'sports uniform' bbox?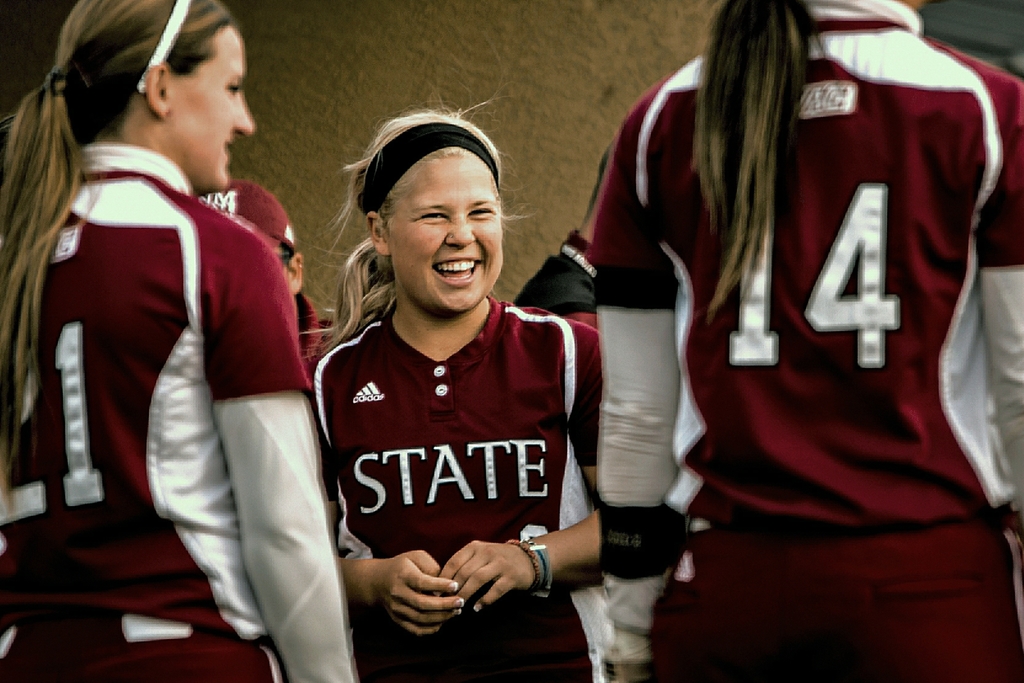
<region>0, 144, 358, 682</region>
